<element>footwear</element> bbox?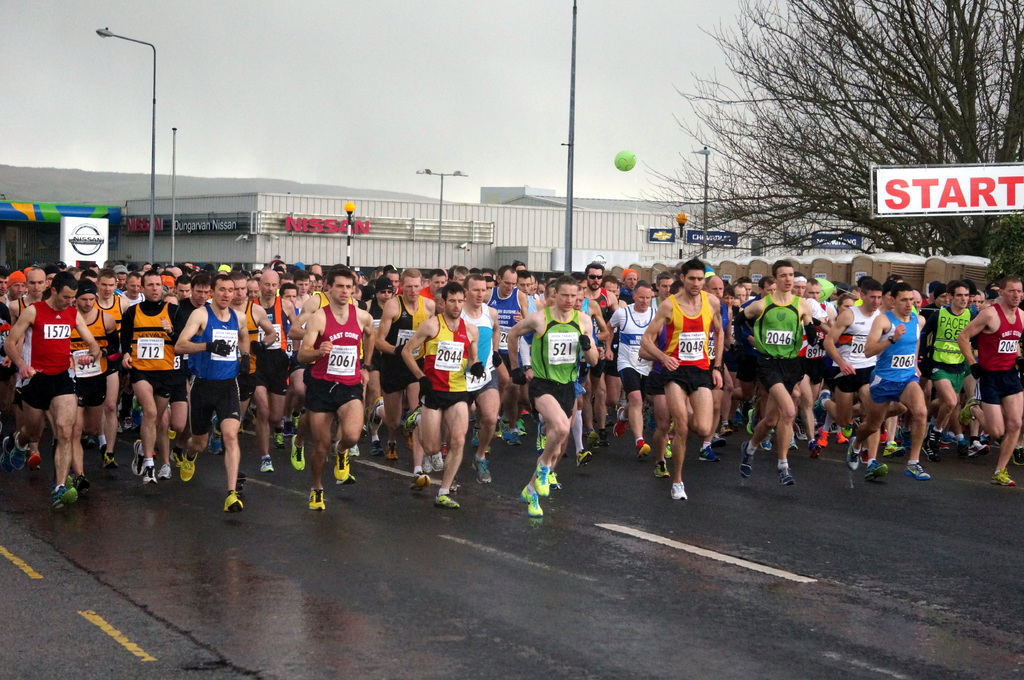
(524,493,545,514)
